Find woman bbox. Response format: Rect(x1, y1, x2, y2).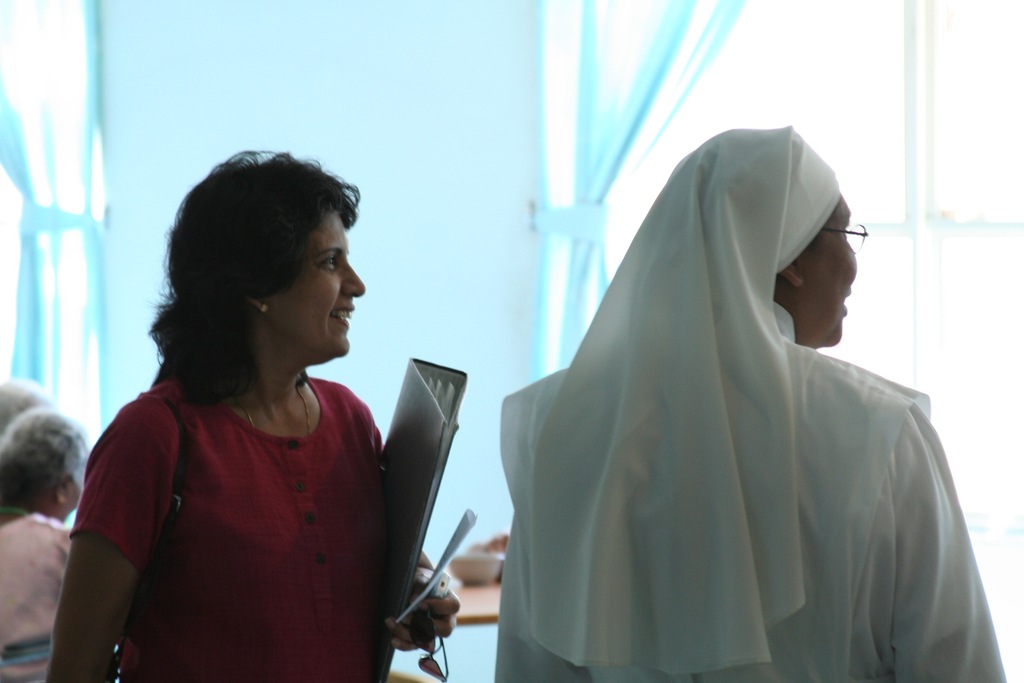
Rect(61, 161, 416, 682).
